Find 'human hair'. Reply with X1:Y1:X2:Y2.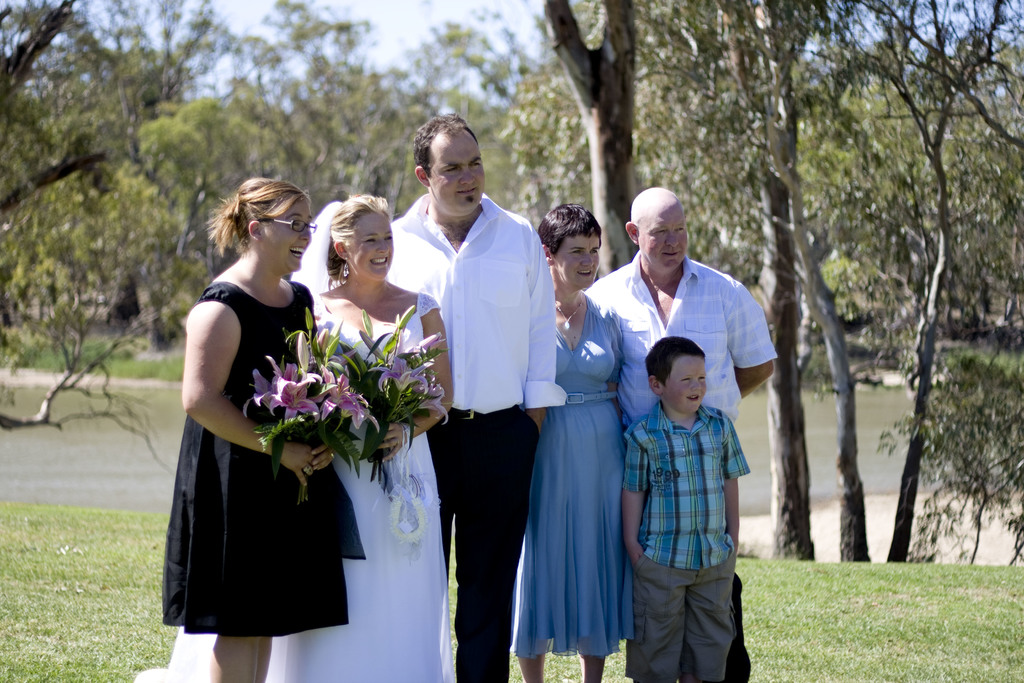
538:201:604:255.
